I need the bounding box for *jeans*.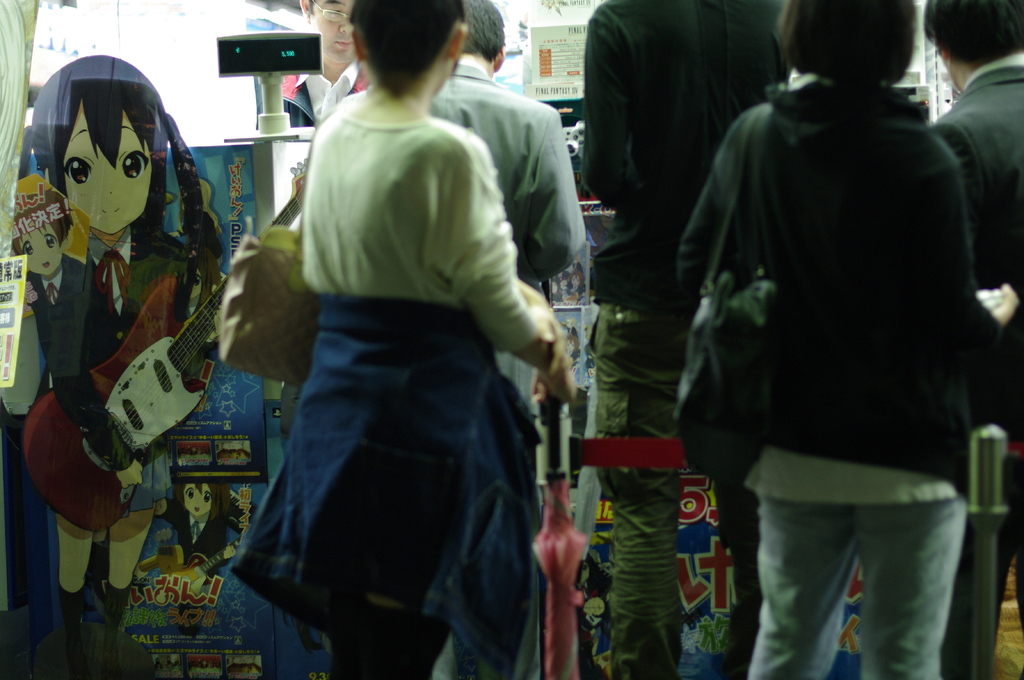
Here it is: 590/303/761/679.
